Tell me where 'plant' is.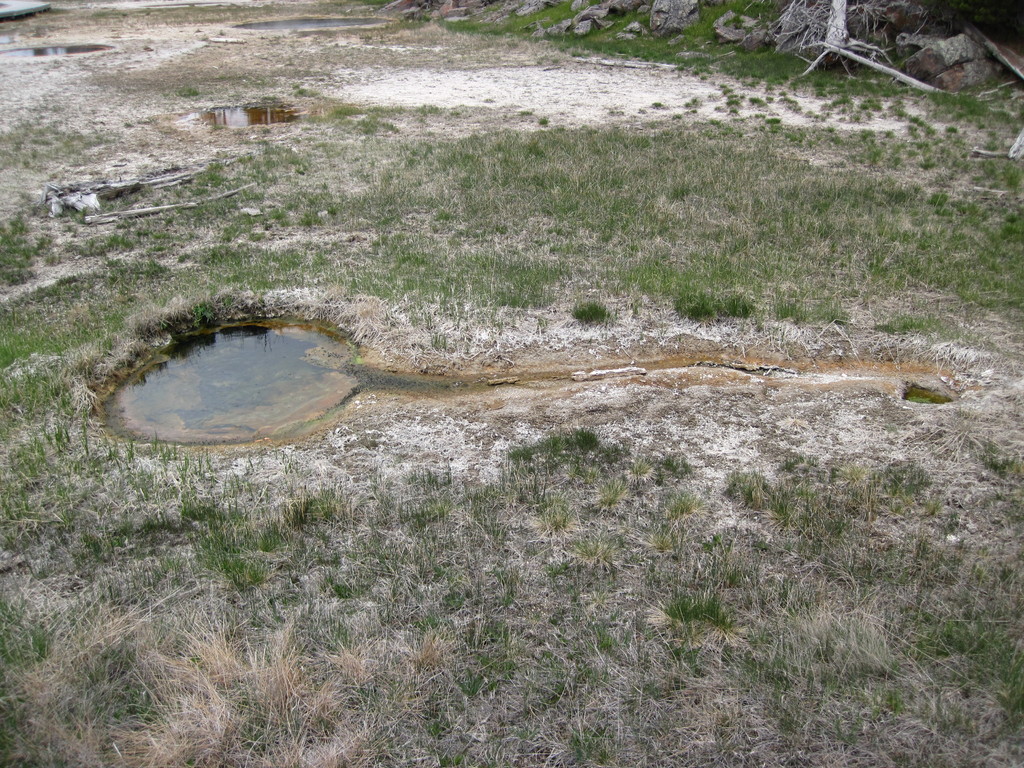
'plant' is at {"left": 720, "top": 84, "right": 730, "bottom": 92}.
